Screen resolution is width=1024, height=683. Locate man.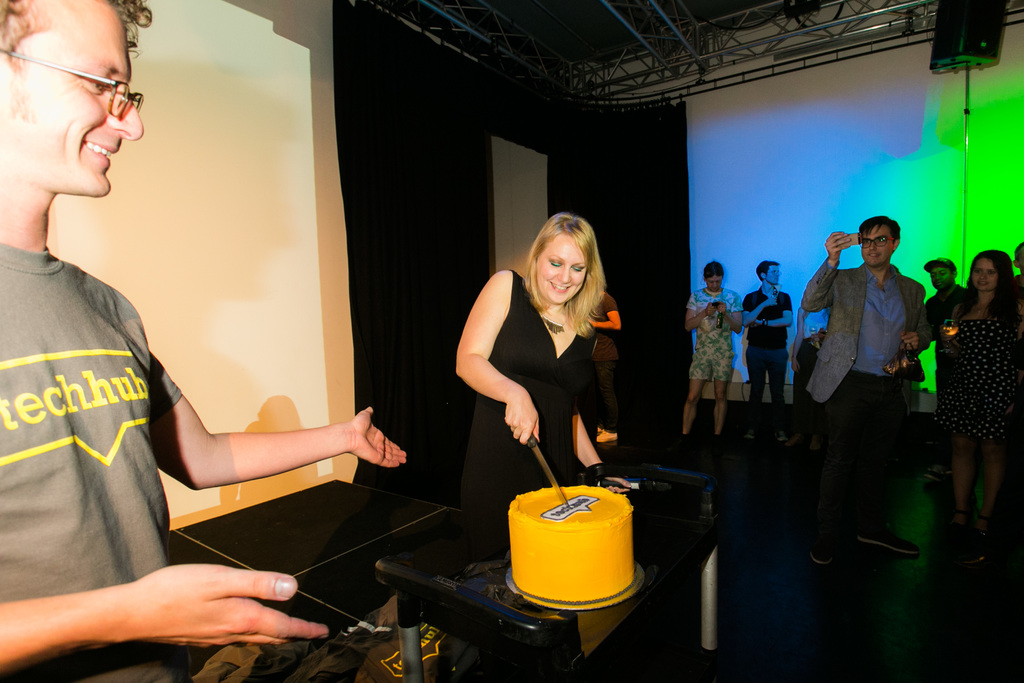
806,214,939,586.
